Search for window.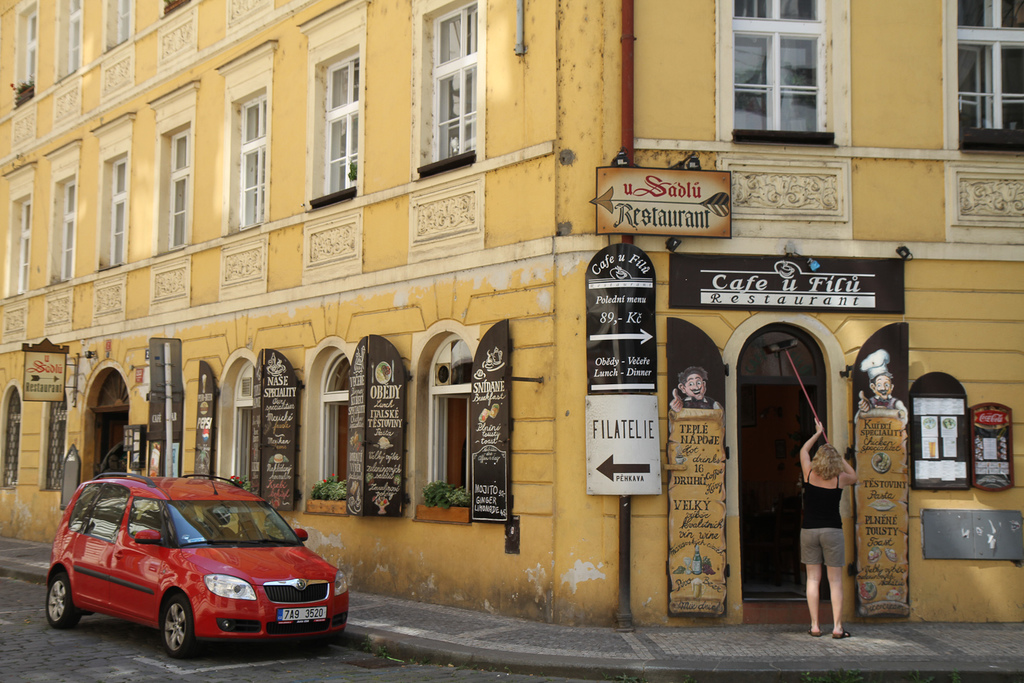
Found at select_region(50, 0, 82, 84).
